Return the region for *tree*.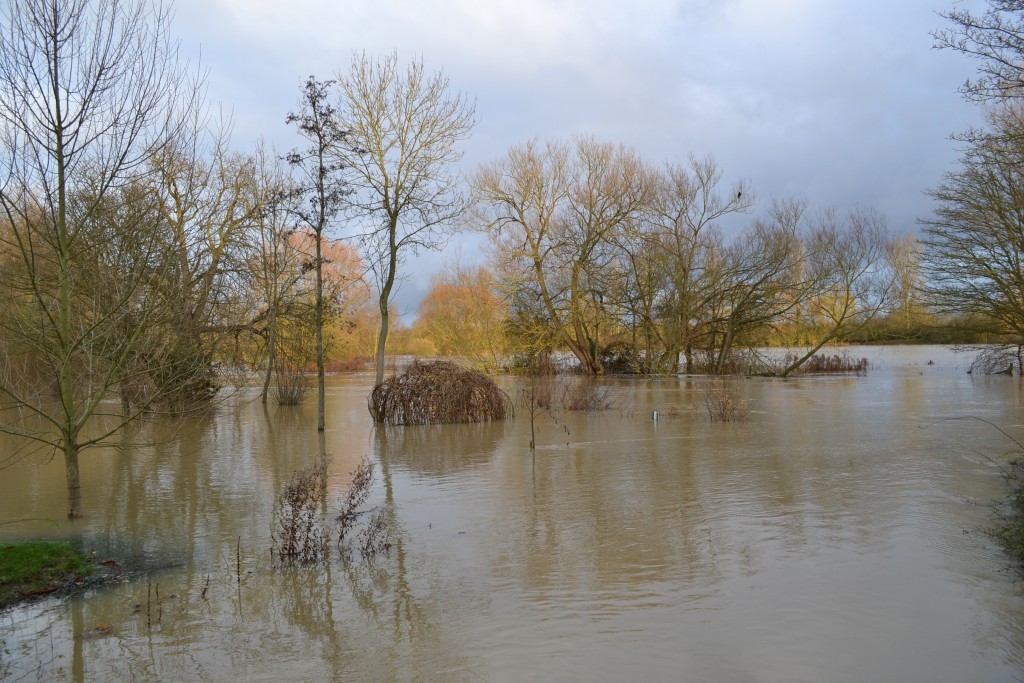
912,100,1011,343.
